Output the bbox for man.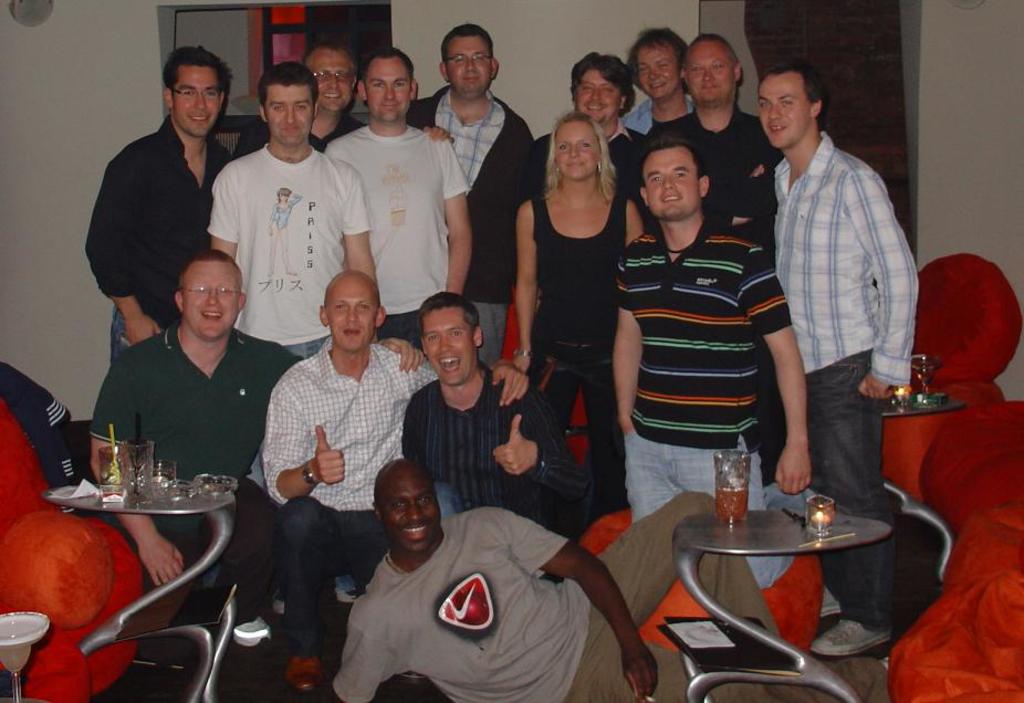
l=238, t=34, r=458, b=154.
